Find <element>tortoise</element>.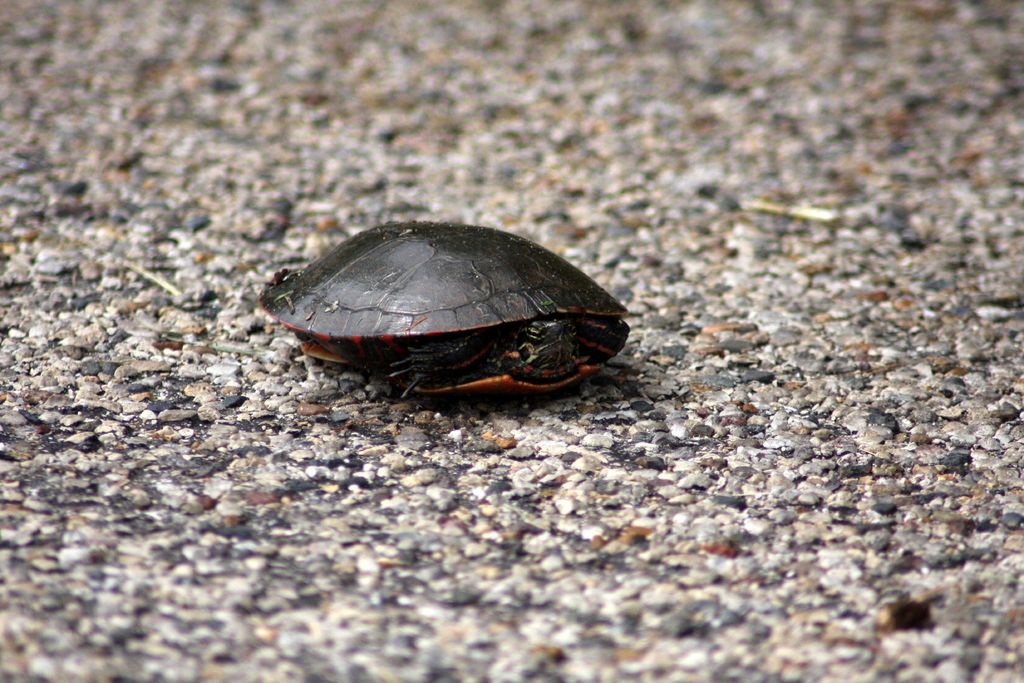
left=261, top=220, right=630, bottom=403.
